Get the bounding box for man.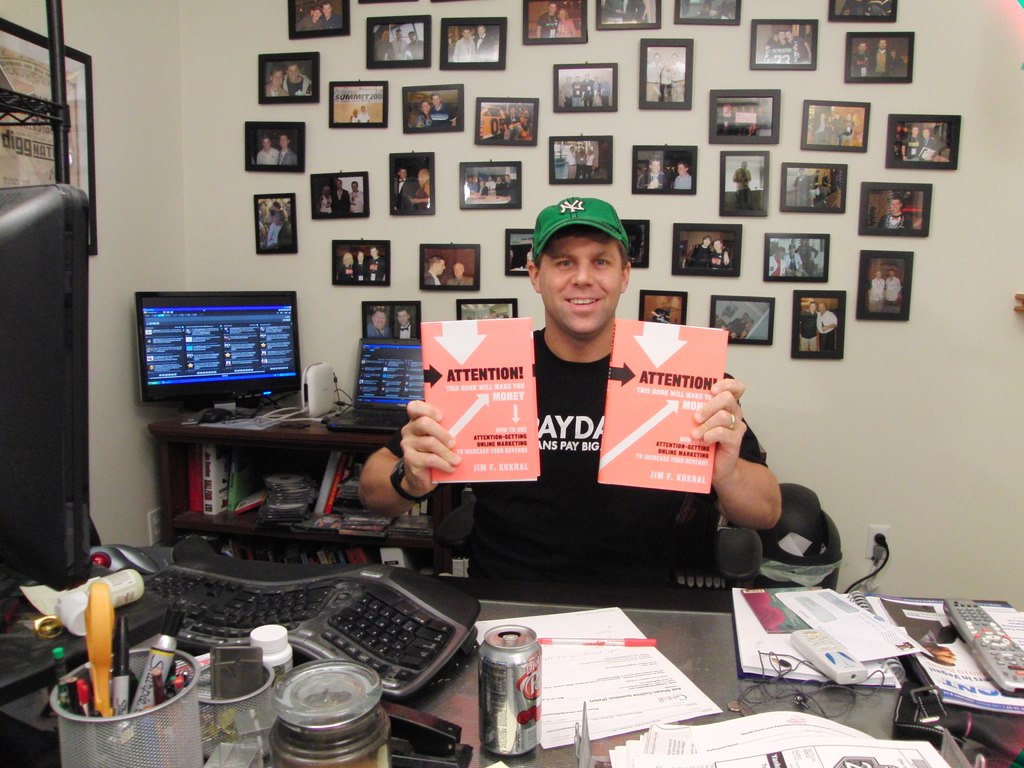
bbox=(813, 301, 836, 348).
